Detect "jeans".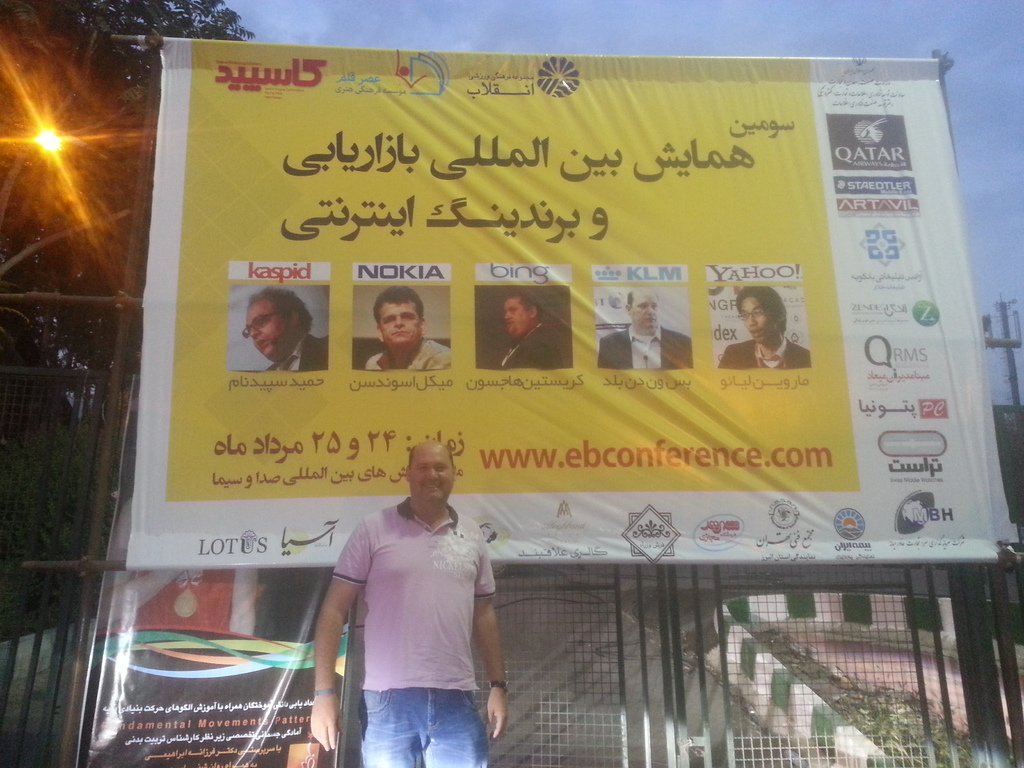
Detected at 360/688/493/767.
